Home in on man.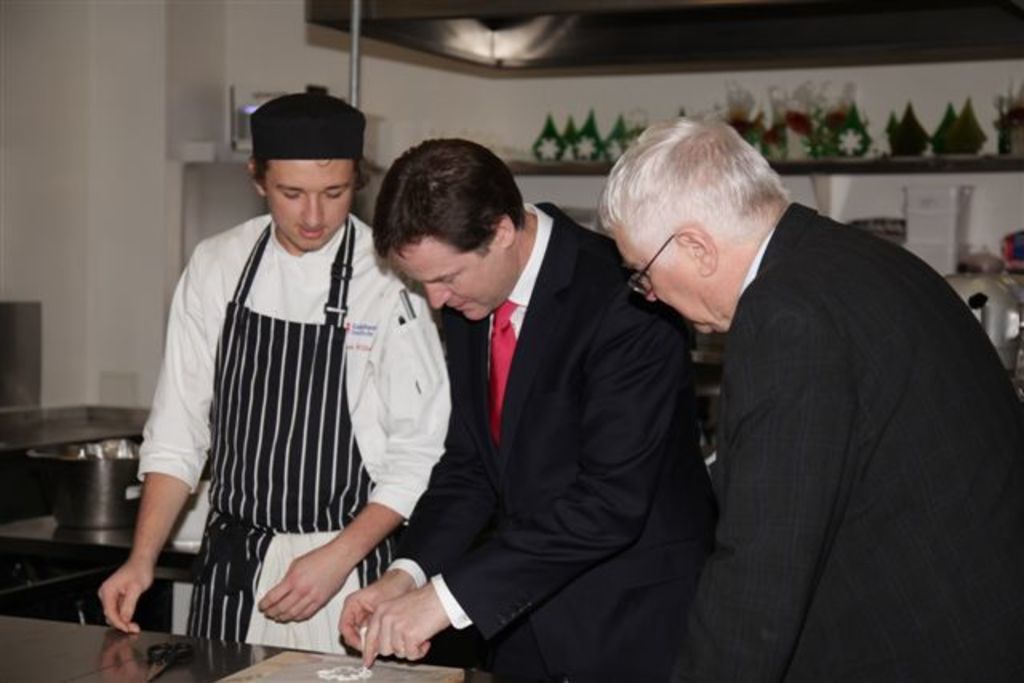
Homed in at (x1=526, y1=96, x2=989, y2=670).
